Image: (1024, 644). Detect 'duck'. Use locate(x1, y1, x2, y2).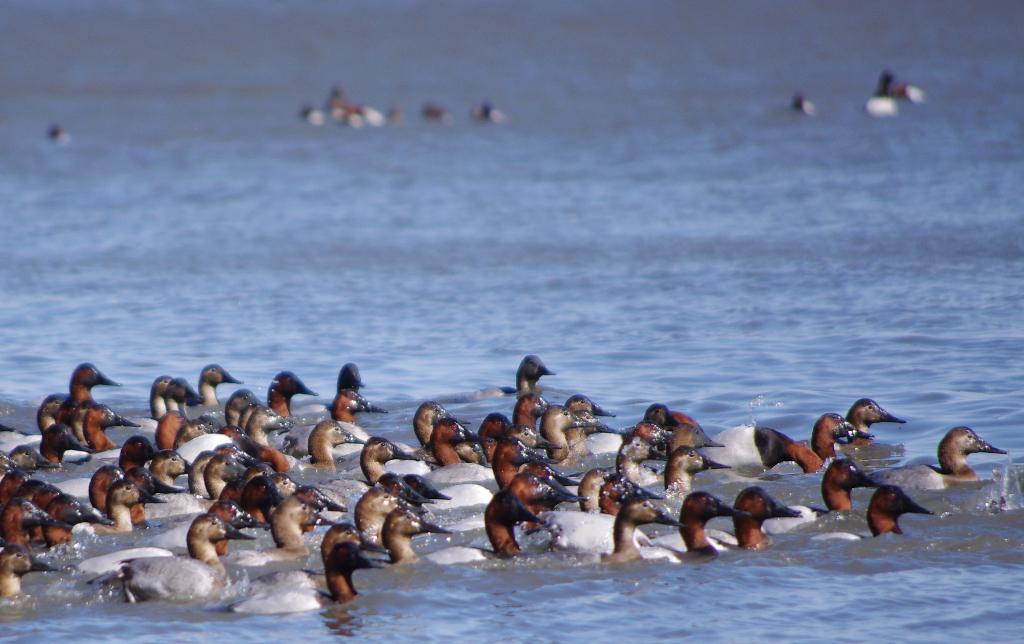
locate(783, 460, 879, 519).
